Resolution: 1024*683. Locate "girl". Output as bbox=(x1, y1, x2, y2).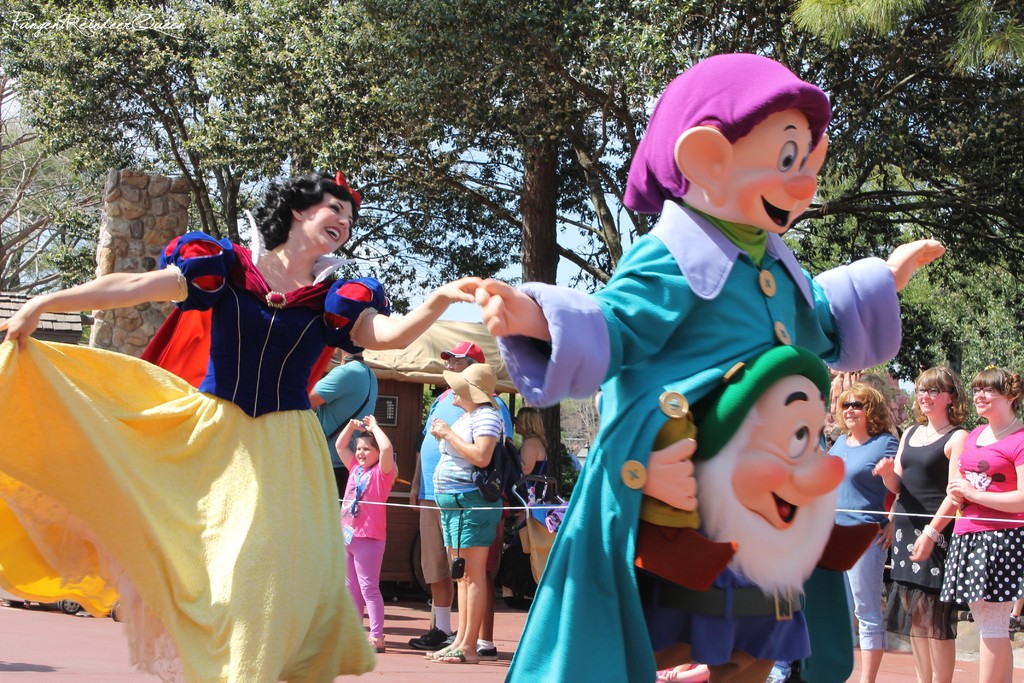
bbox=(0, 165, 484, 682).
